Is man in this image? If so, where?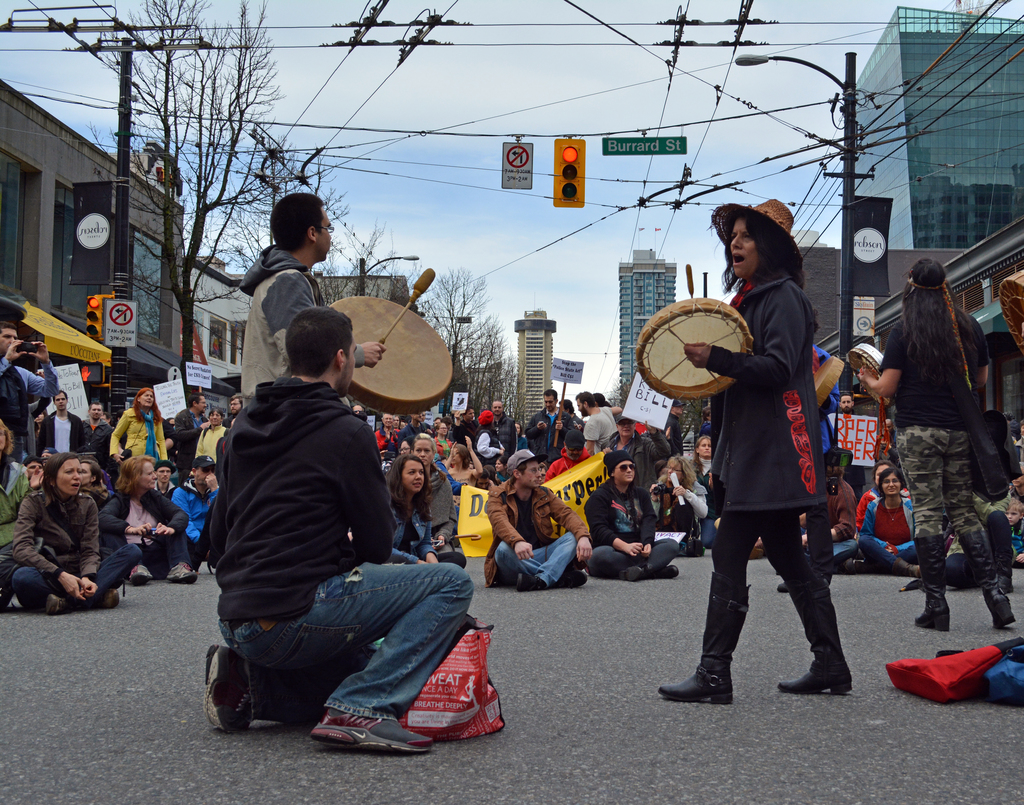
Yes, at box=[37, 390, 76, 458].
